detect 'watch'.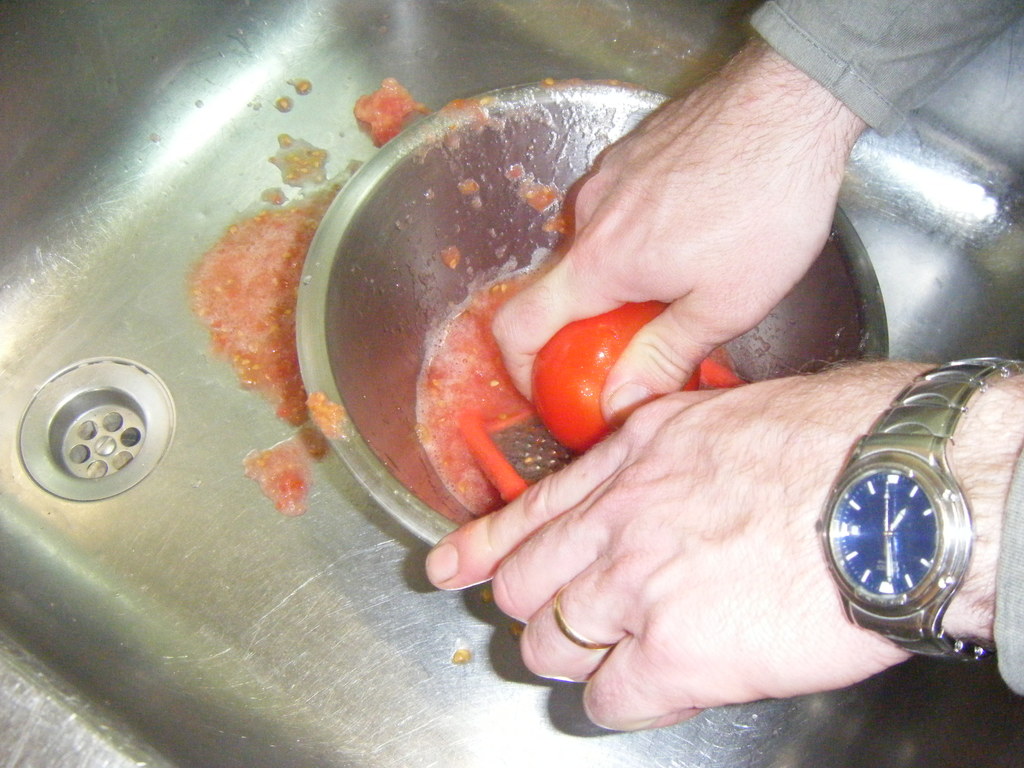
Detected at rect(812, 355, 1022, 666).
